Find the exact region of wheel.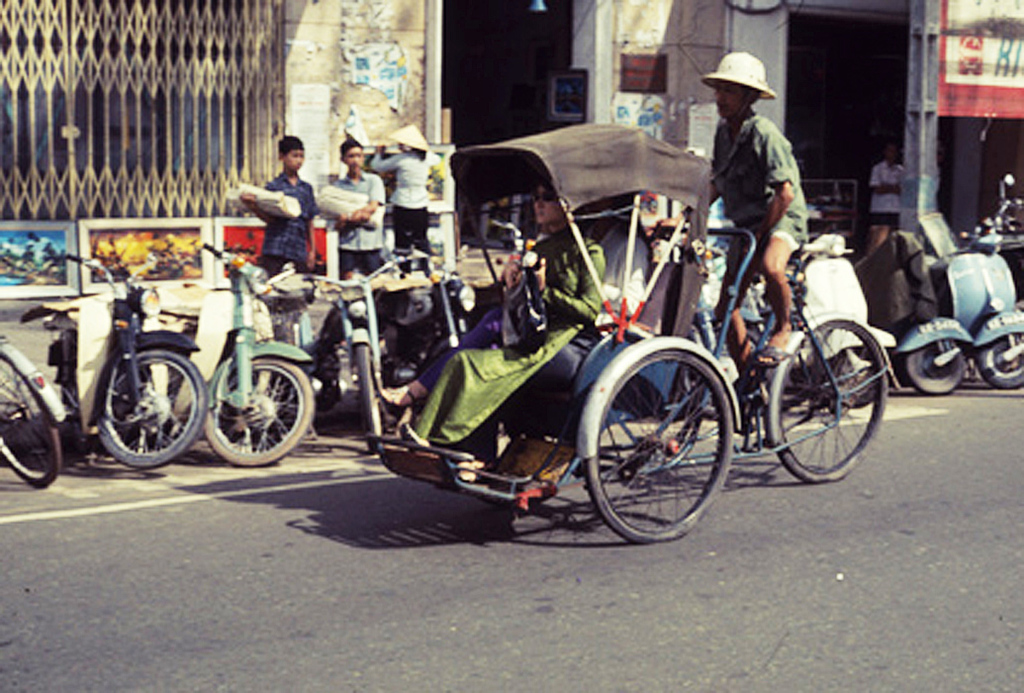
Exact region: x1=581 y1=347 x2=733 y2=545.
